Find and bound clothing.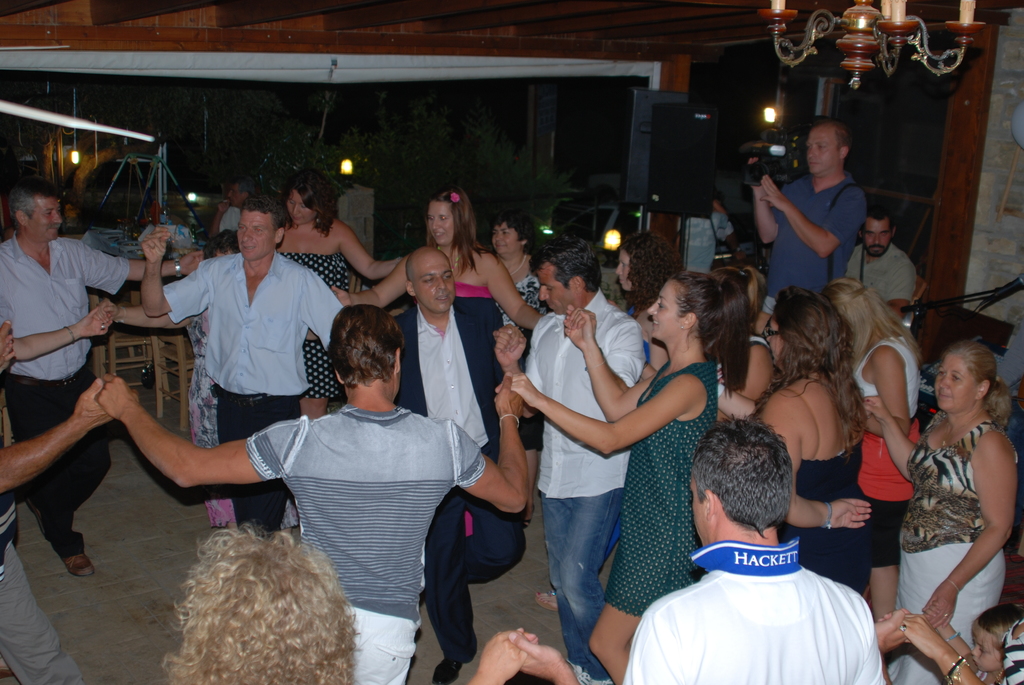
Bound: 185 309 296 531.
